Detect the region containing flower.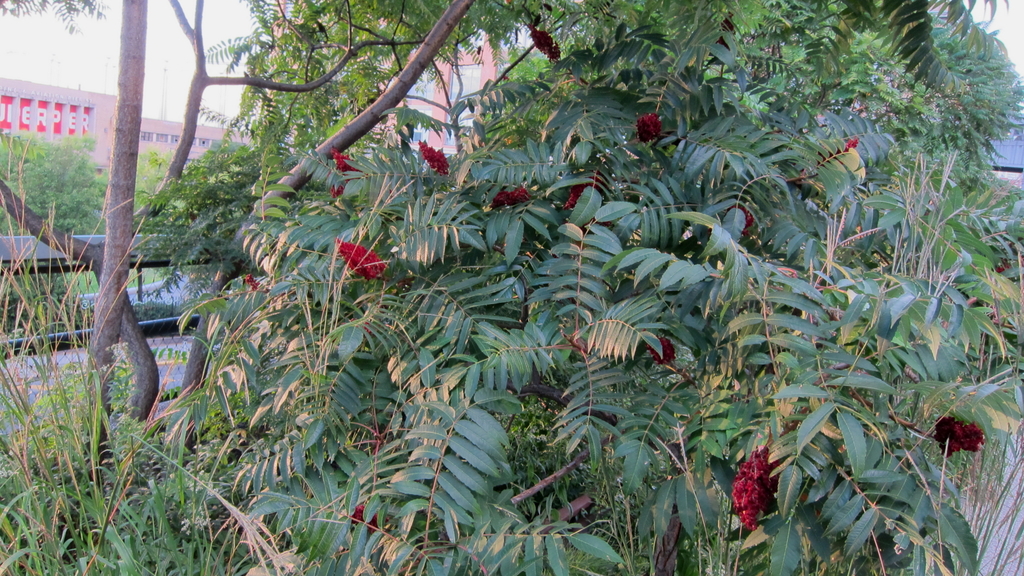
{"x1": 812, "y1": 136, "x2": 858, "y2": 166}.
